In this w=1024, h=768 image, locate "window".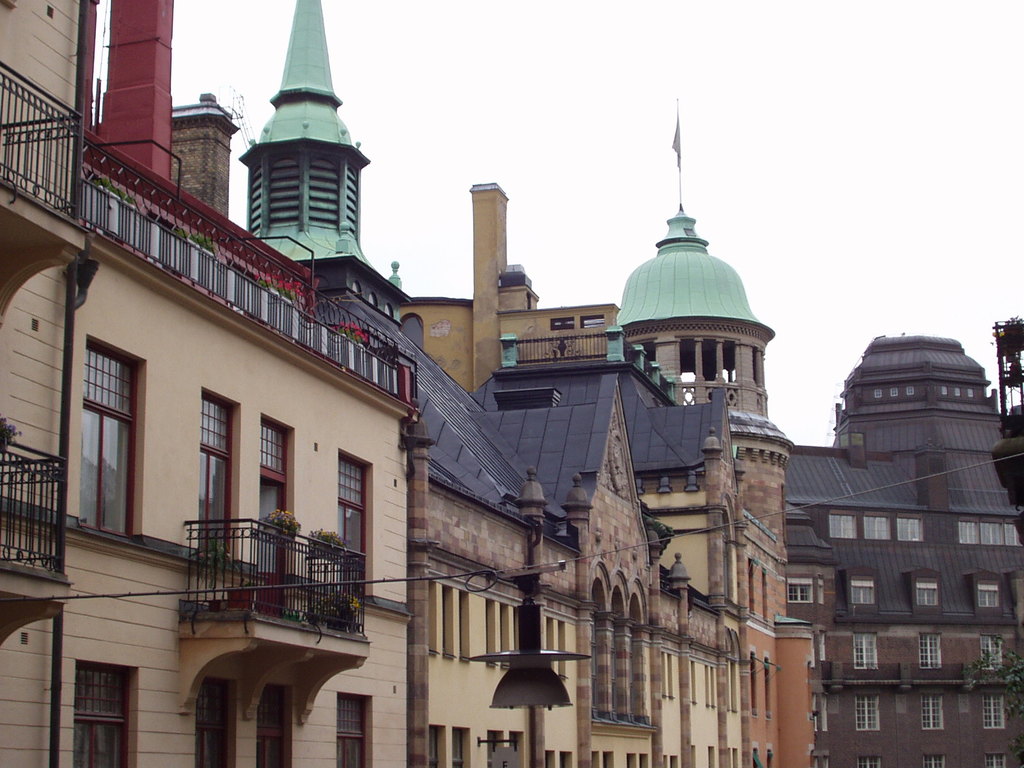
Bounding box: <bbox>429, 728, 438, 767</bbox>.
